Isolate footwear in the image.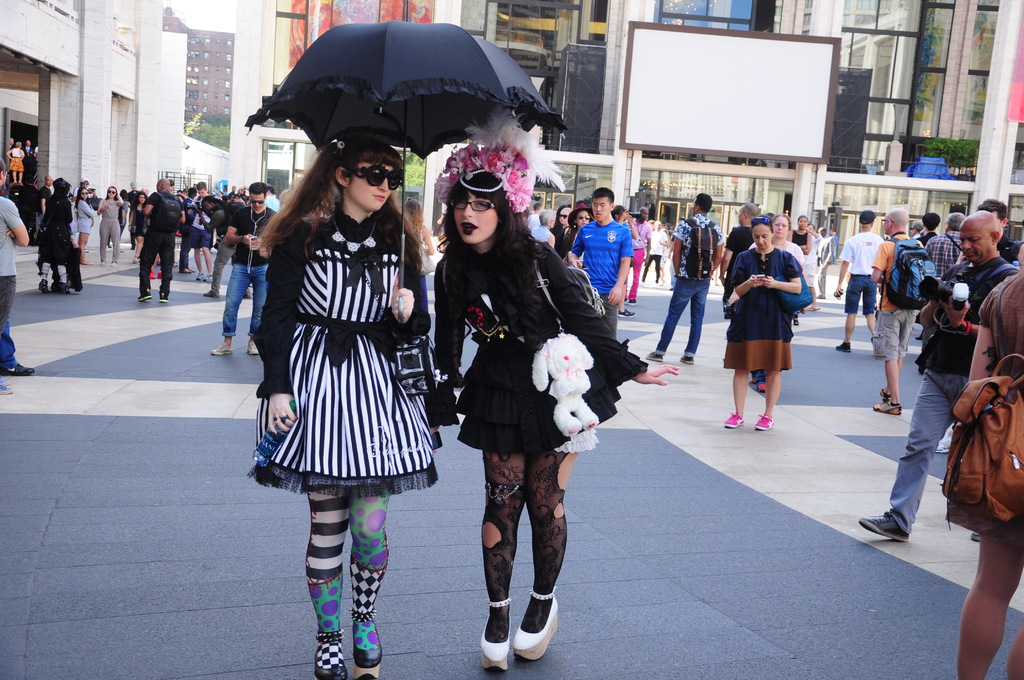
Isolated region: (left=204, top=293, right=220, bottom=295).
